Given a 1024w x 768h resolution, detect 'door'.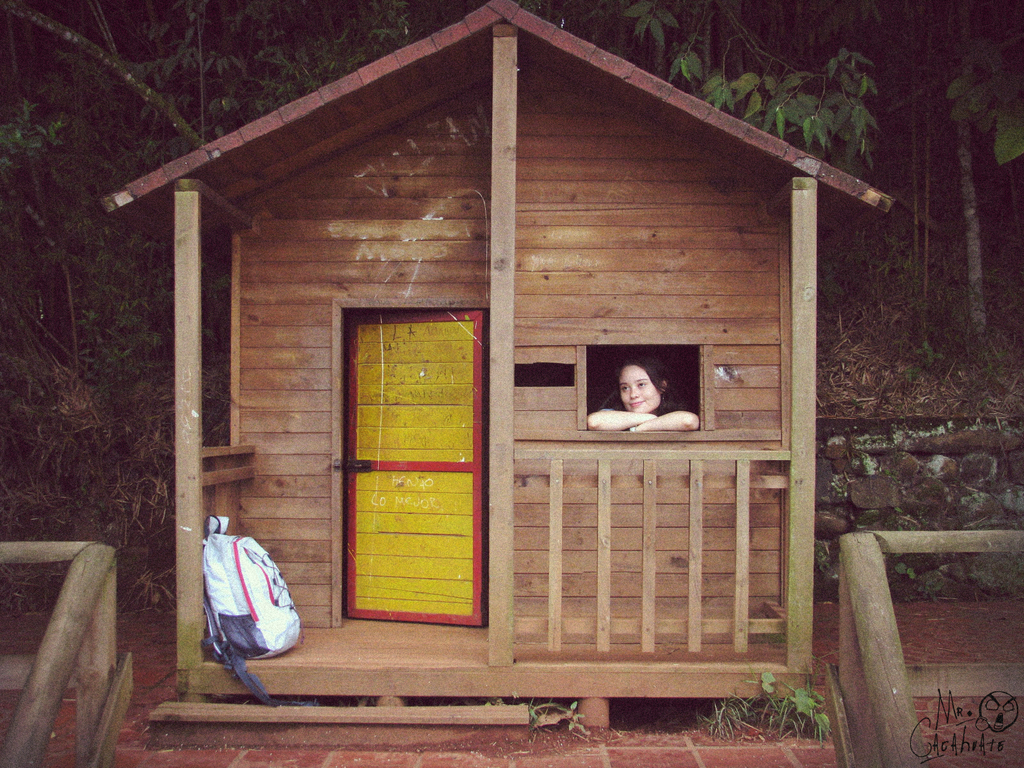
x1=335 y1=300 x2=492 y2=646.
